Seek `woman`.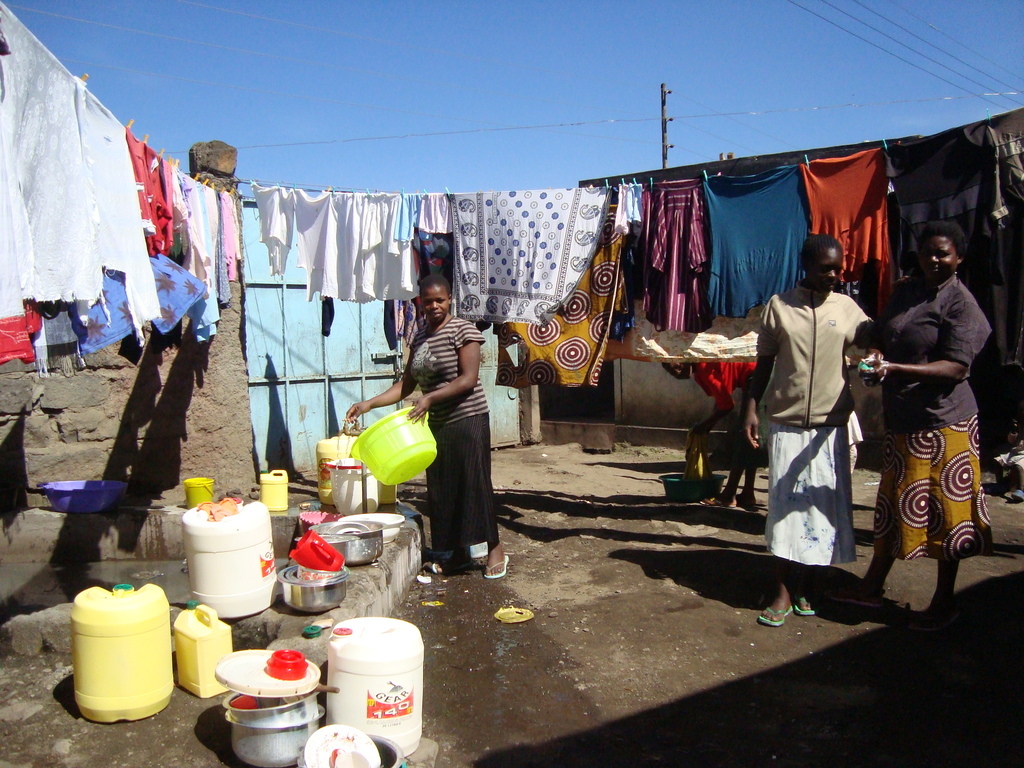
740:228:884:623.
